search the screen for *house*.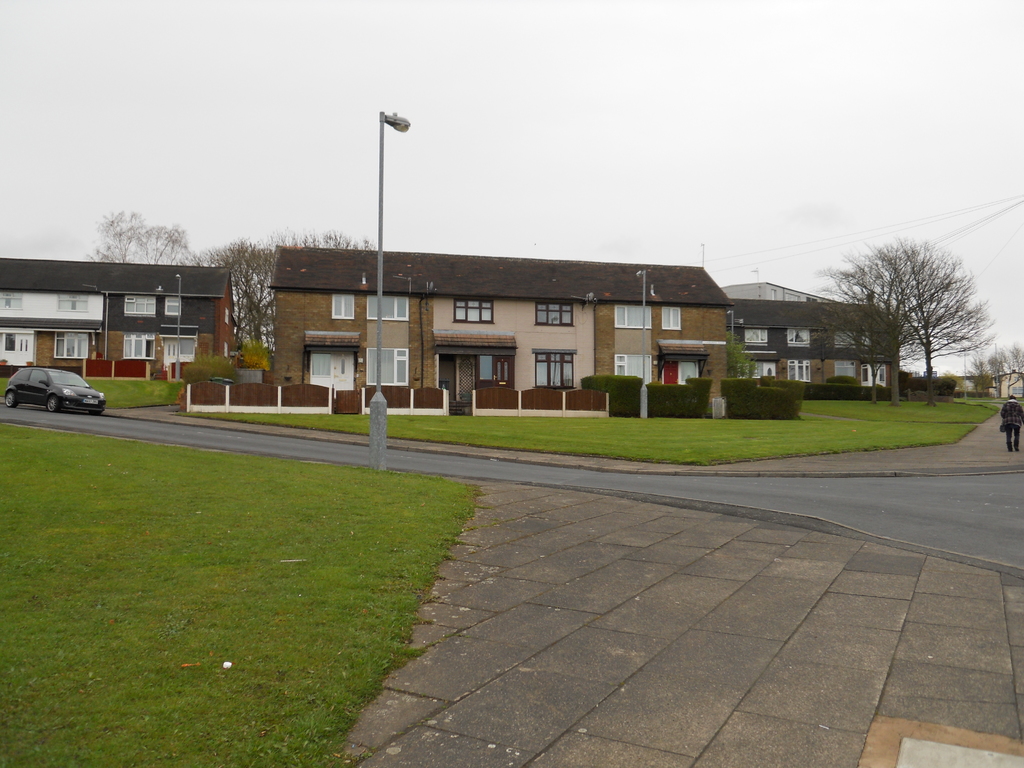
Found at (269,243,425,397).
